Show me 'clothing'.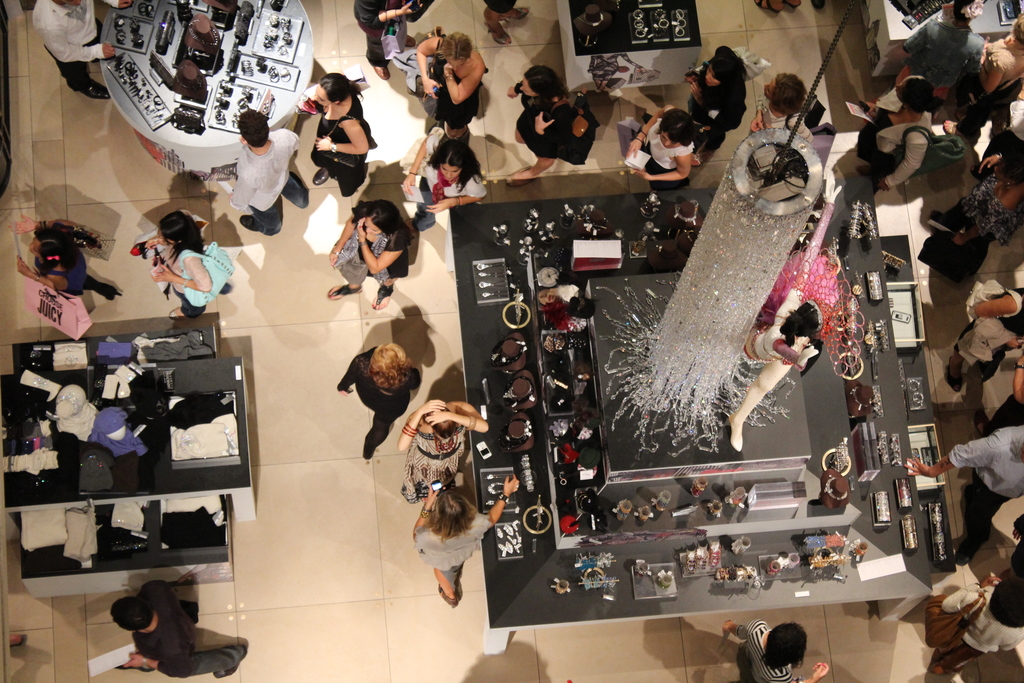
'clothing' is here: left=899, top=13, right=988, bottom=93.
